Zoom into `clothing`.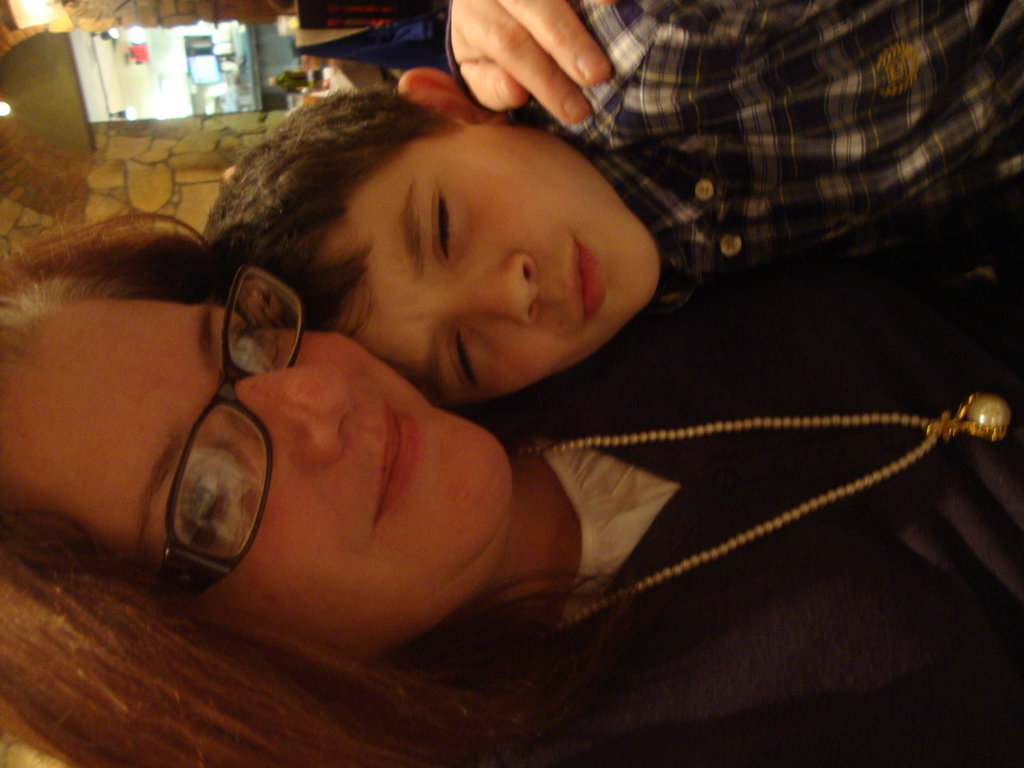
Zoom target: <region>523, 0, 980, 347</region>.
